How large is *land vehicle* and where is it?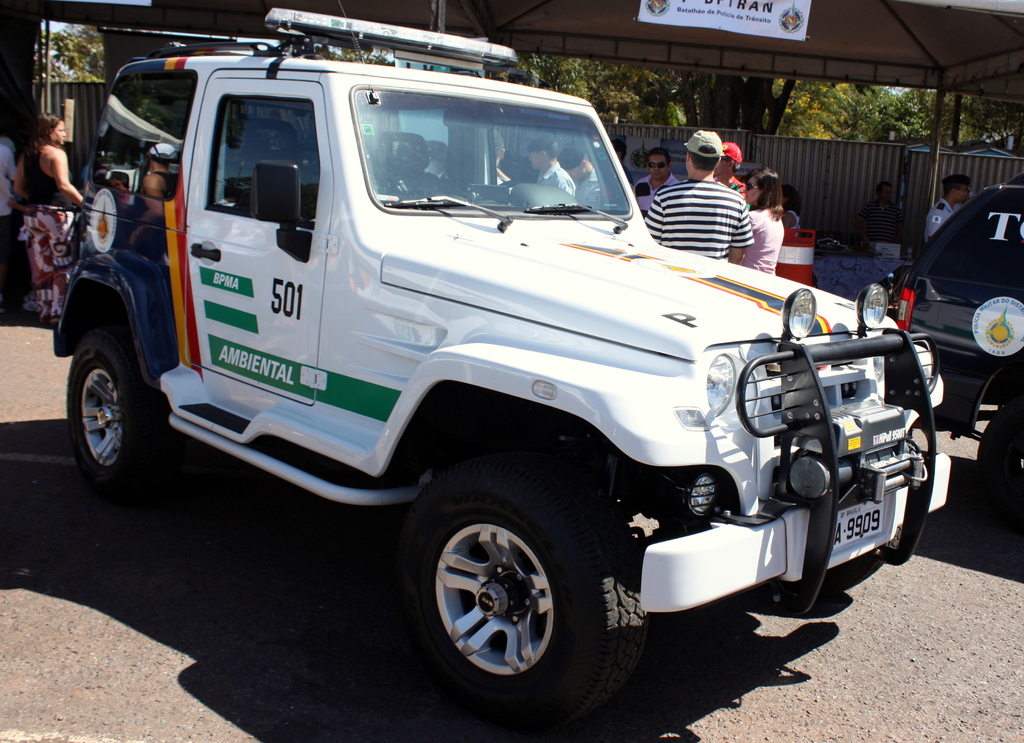
Bounding box: Rect(879, 172, 1023, 493).
